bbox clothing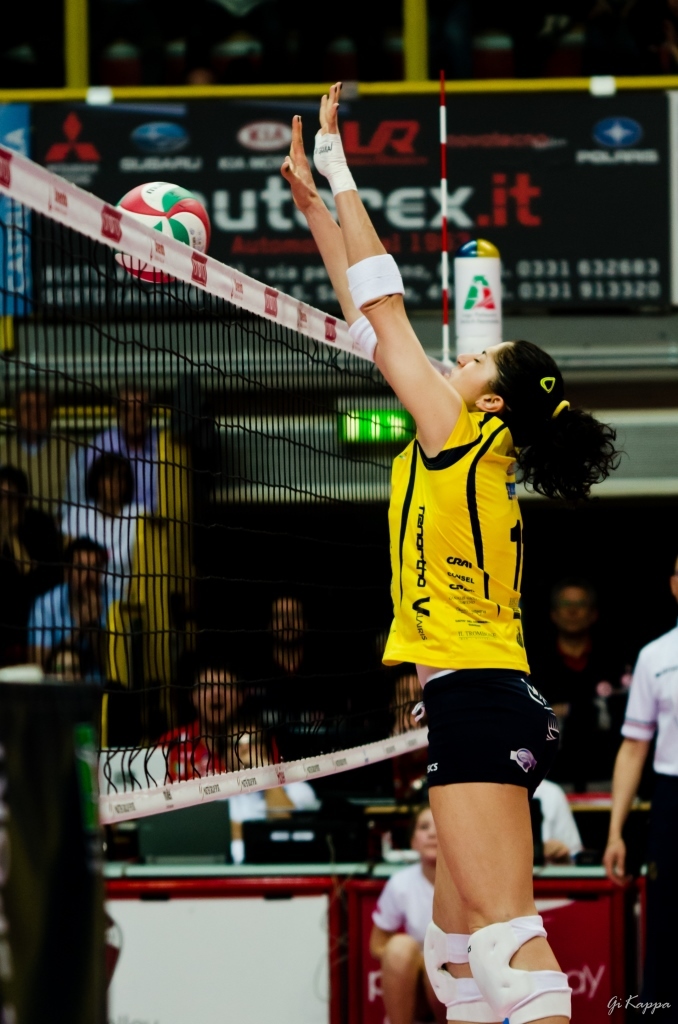
<box>375,862,455,1021</box>
